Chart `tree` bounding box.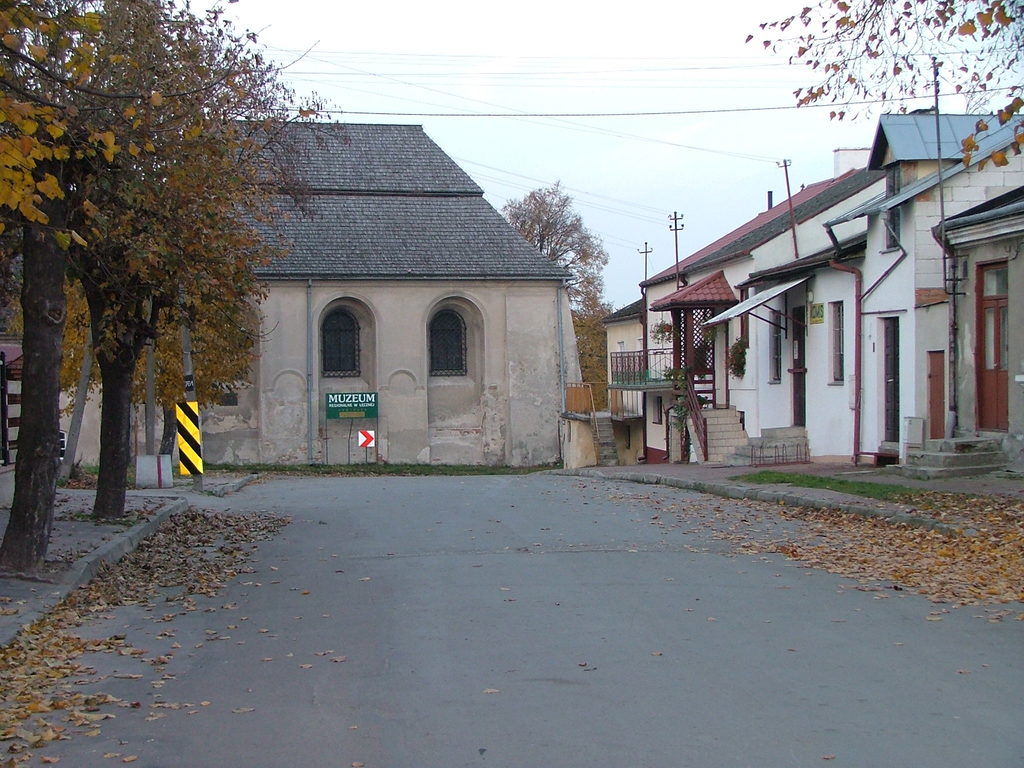
Charted: region(740, 0, 1023, 182).
